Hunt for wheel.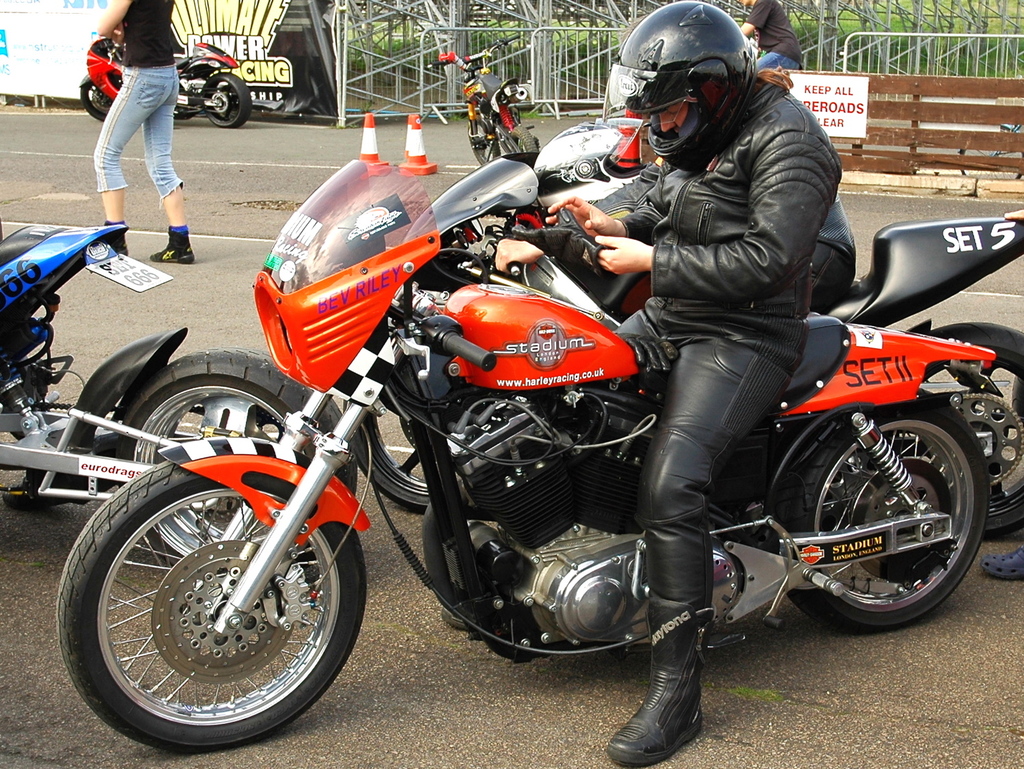
Hunted down at 198:70:253:126.
